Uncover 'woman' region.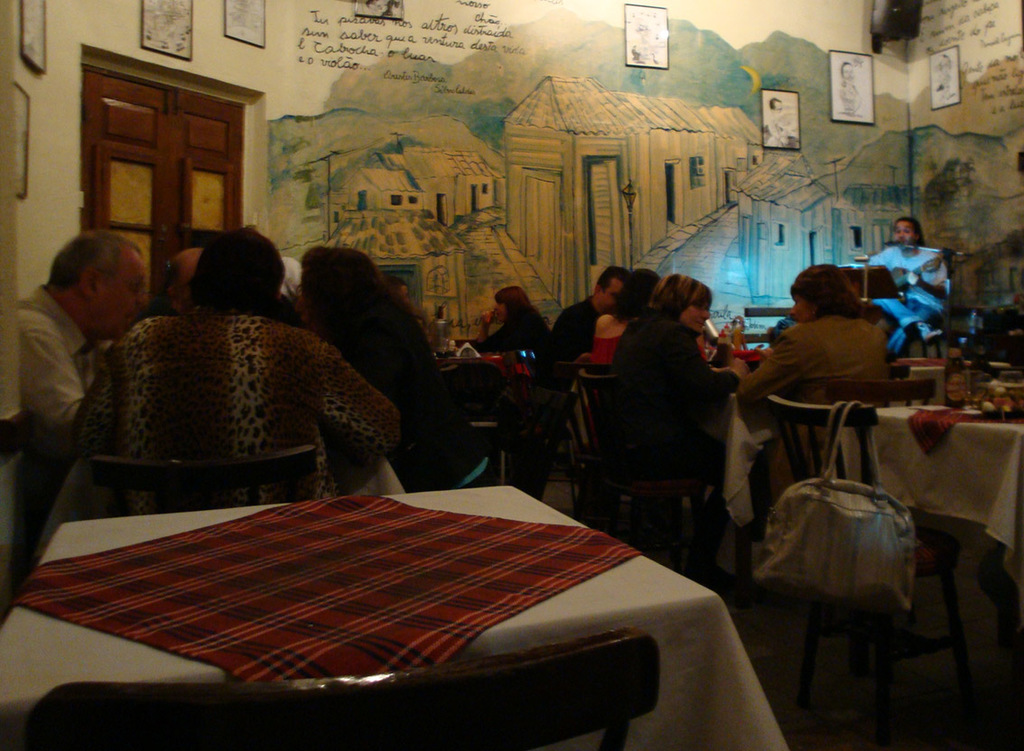
Uncovered: [68,219,408,524].
